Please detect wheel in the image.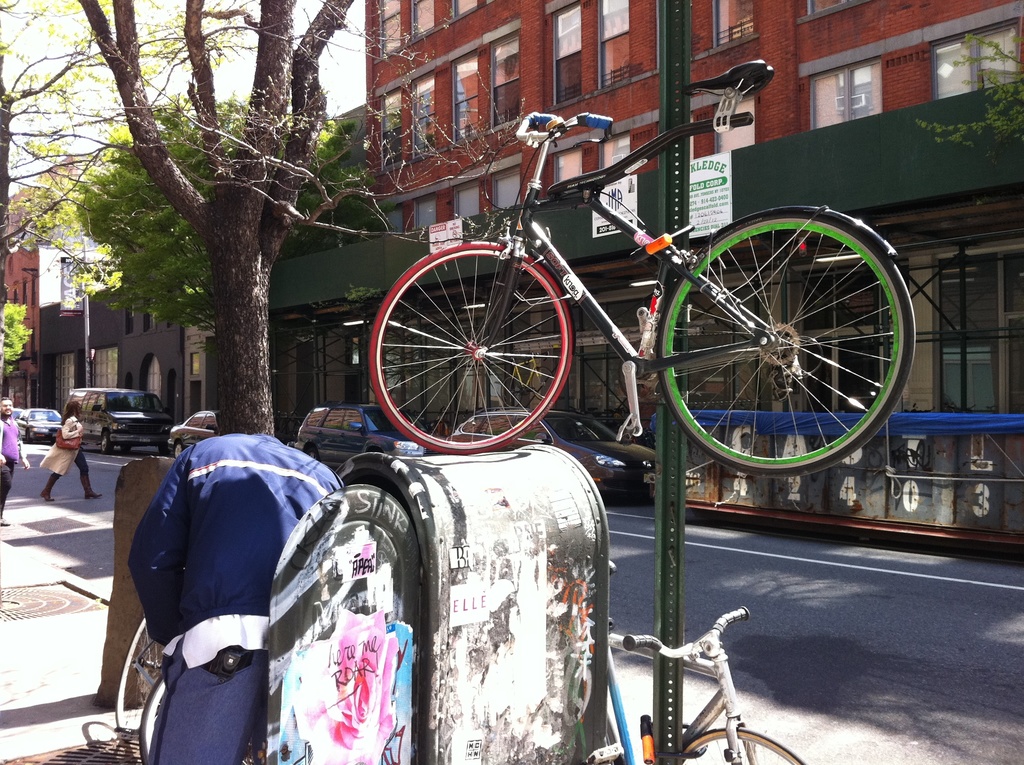
<bbox>173, 442, 186, 459</bbox>.
